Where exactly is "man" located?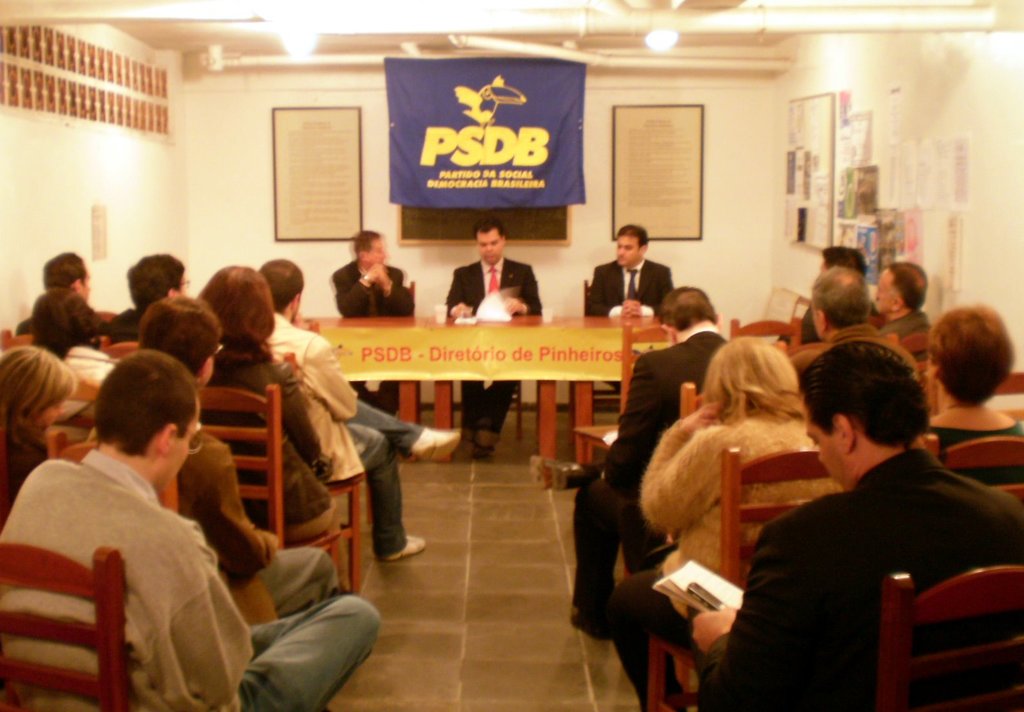
Its bounding box is Rect(447, 214, 544, 458).
